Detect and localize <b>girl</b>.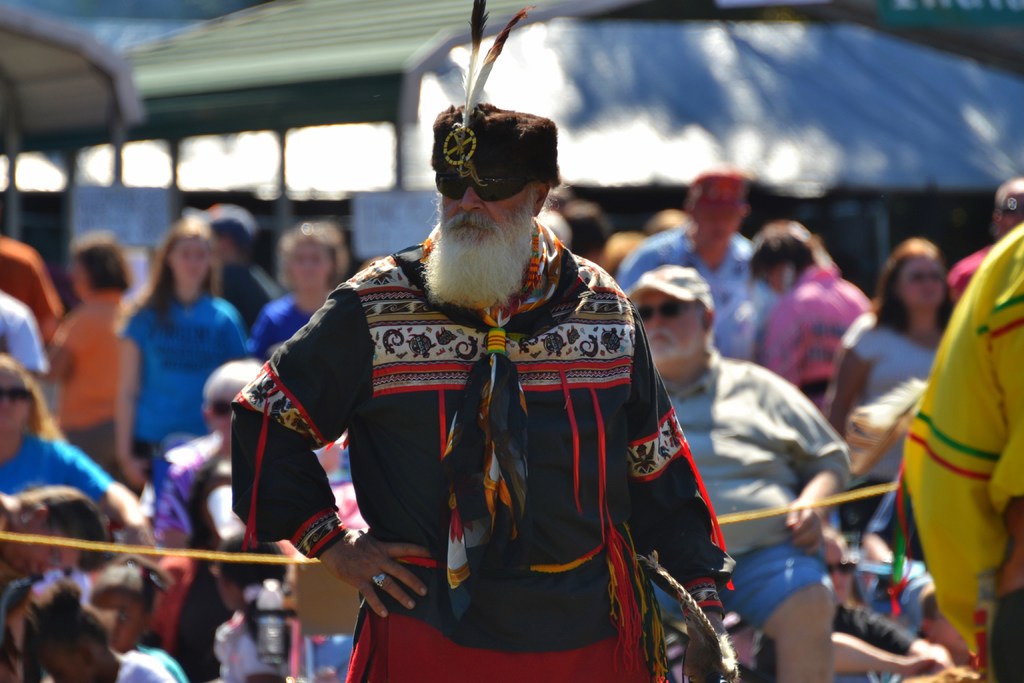
Localized at 0,354,160,682.
